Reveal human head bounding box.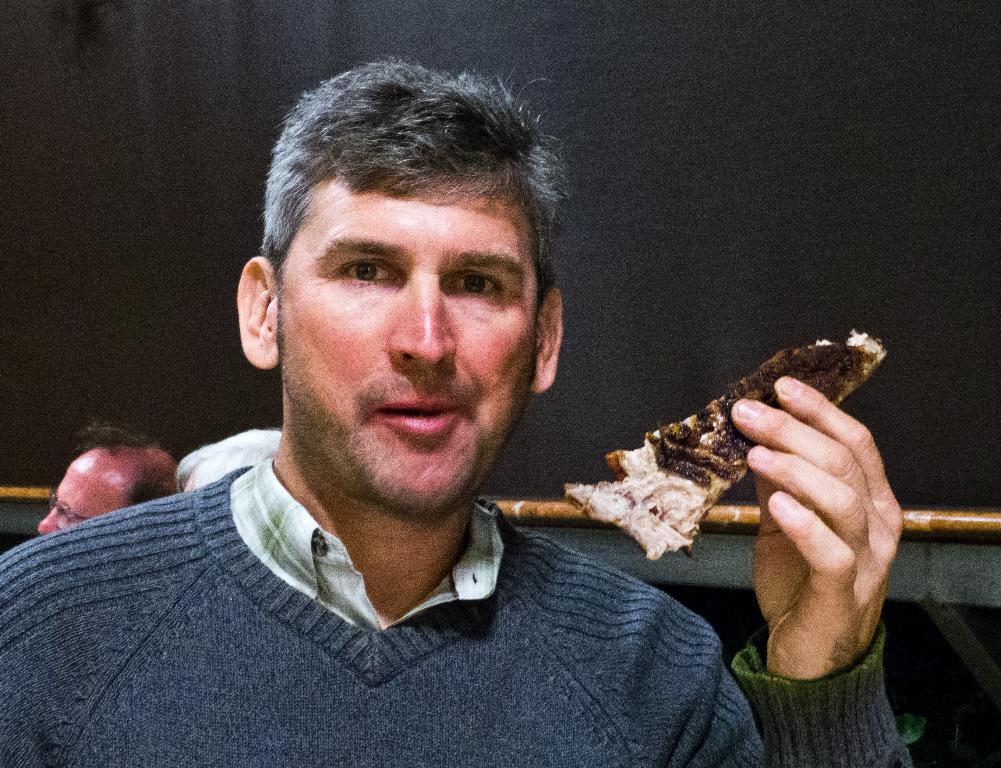
Revealed: detection(36, 437, 180, 537).
